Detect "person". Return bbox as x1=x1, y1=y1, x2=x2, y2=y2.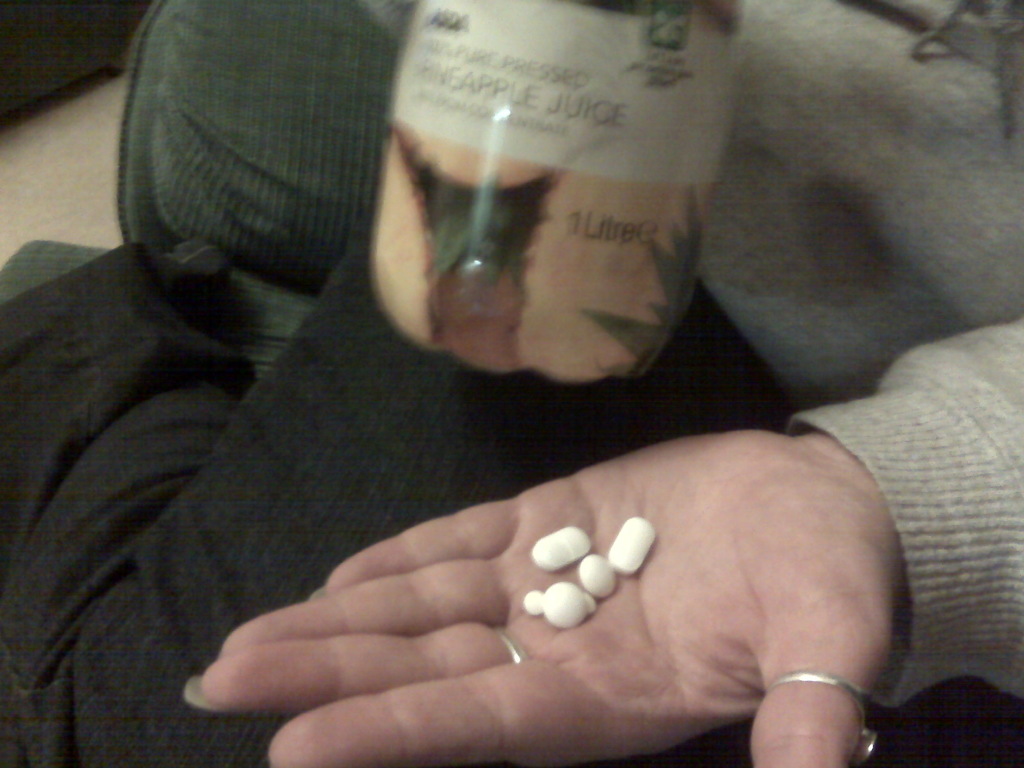
x1=0, y1=0, x2=1023, y2=767.
